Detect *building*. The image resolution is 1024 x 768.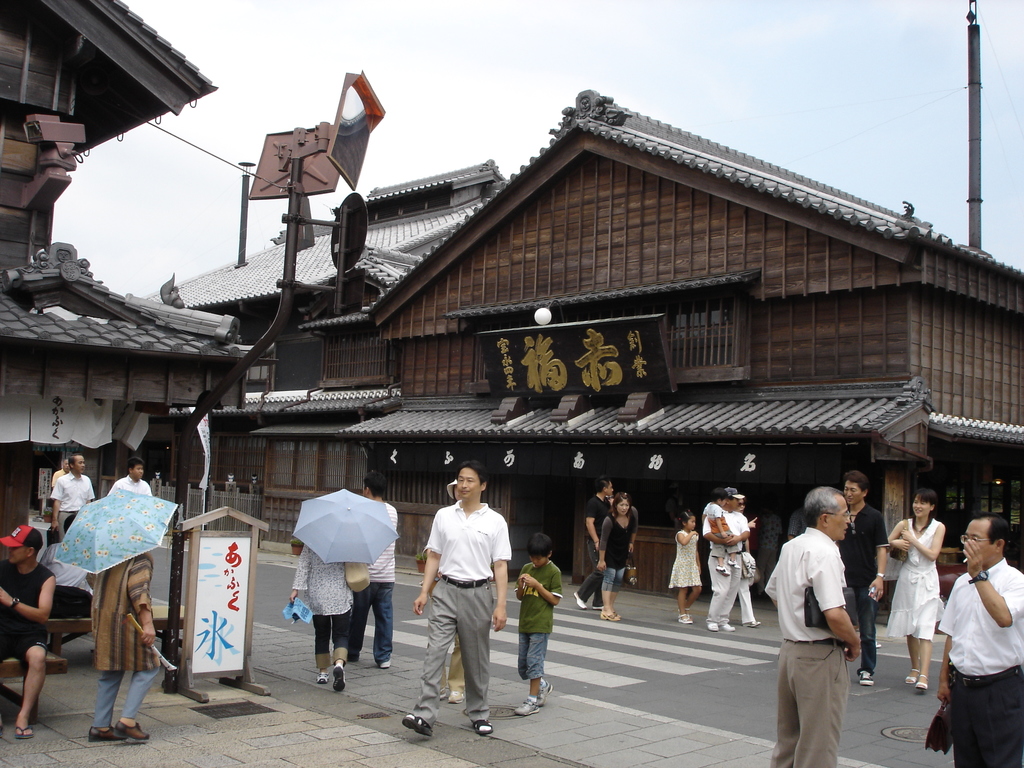
Rect(255, 79, 1023, 617).
